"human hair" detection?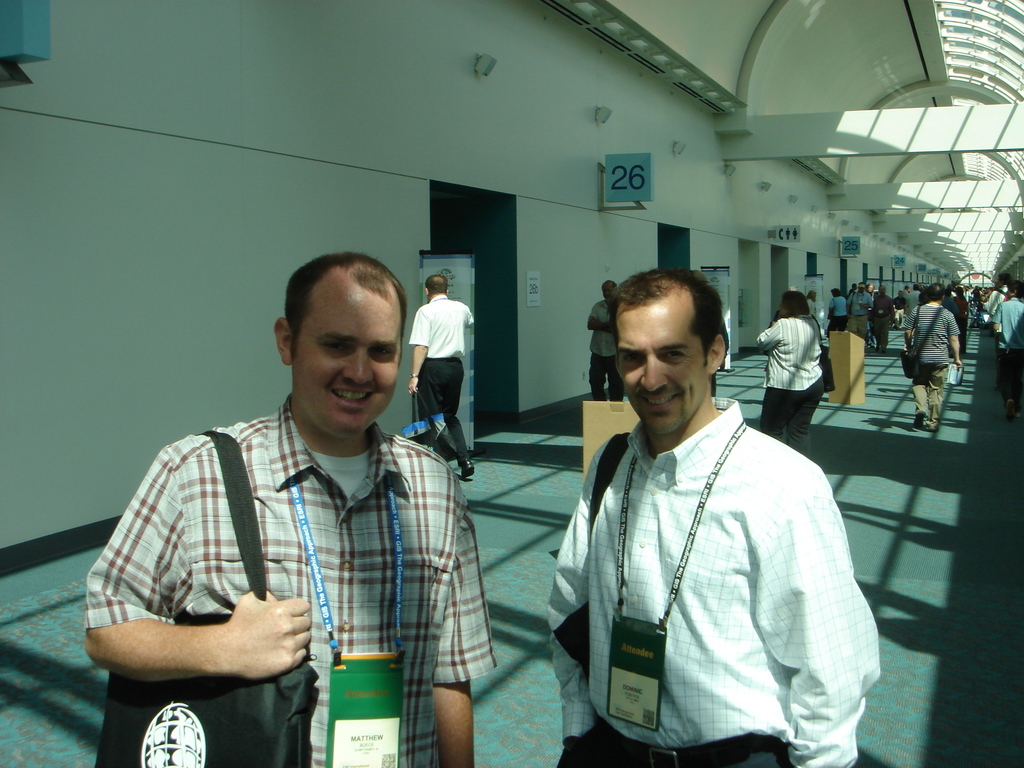
1009 280 1023 296
